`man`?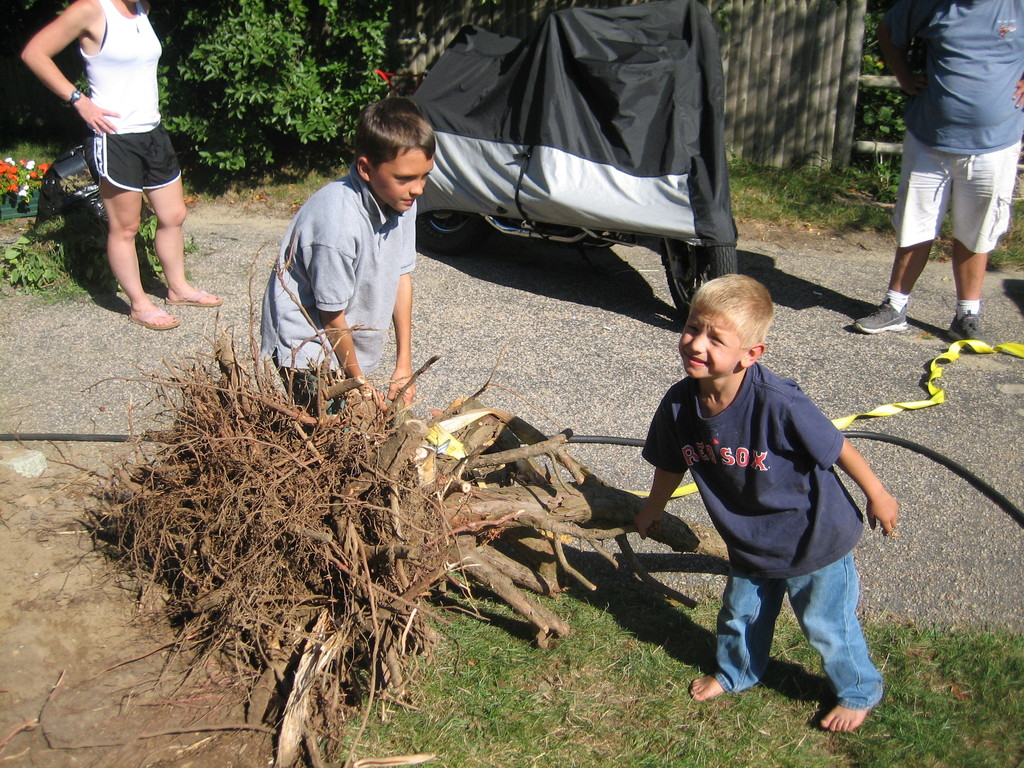
878/0/1014/358
